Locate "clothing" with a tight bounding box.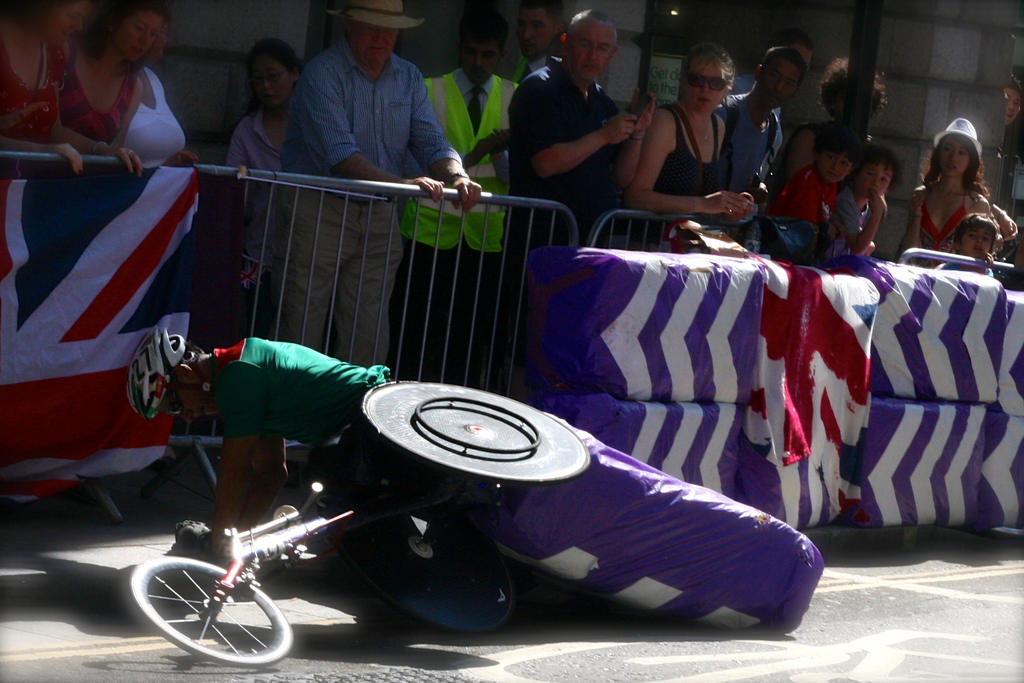
912:168:1005:258.
